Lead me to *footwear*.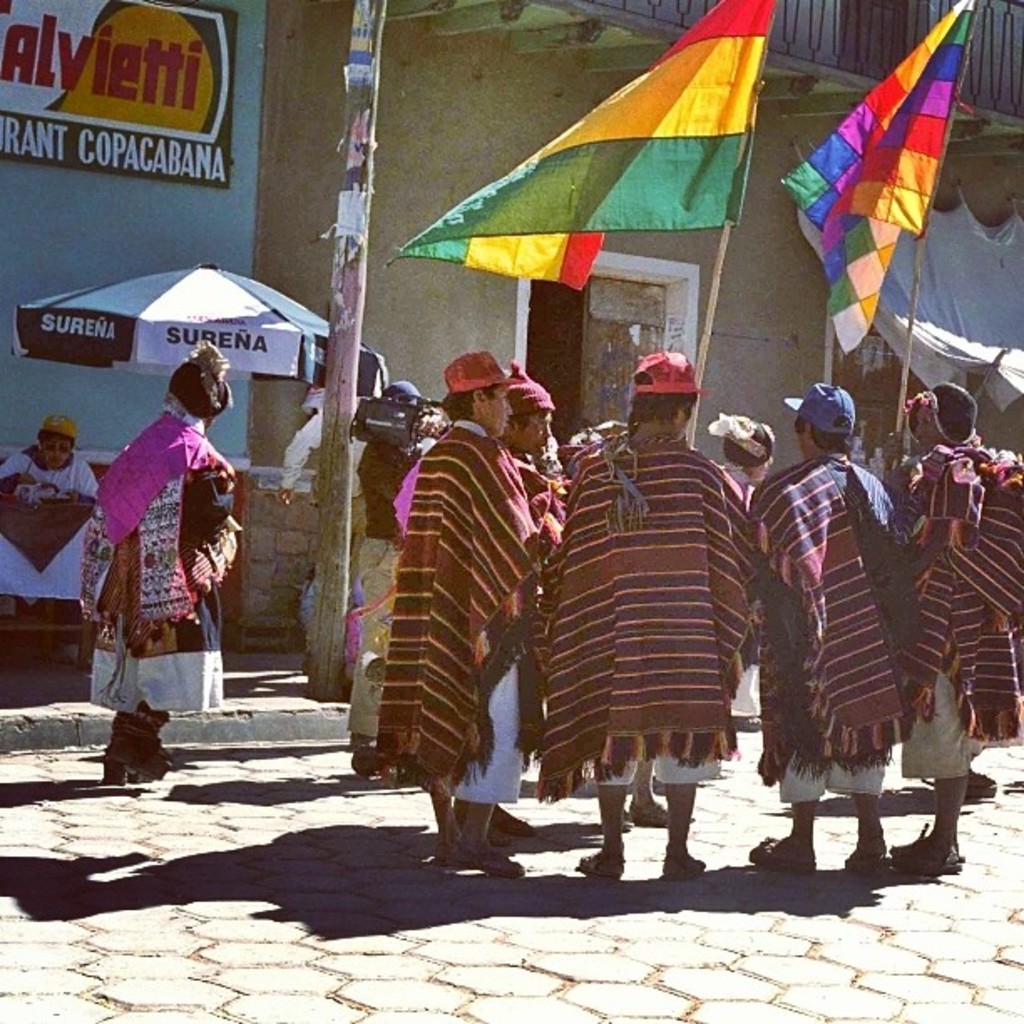
Lead to 144/711/177/771.
